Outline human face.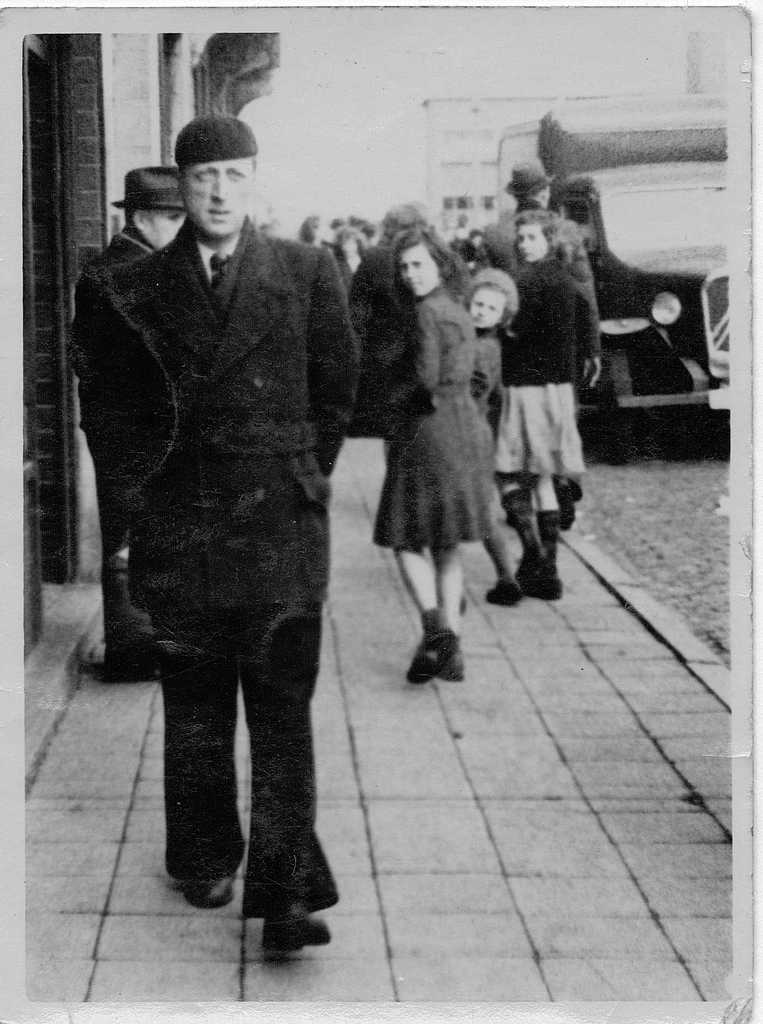
Outline: 399,241,445,311.
